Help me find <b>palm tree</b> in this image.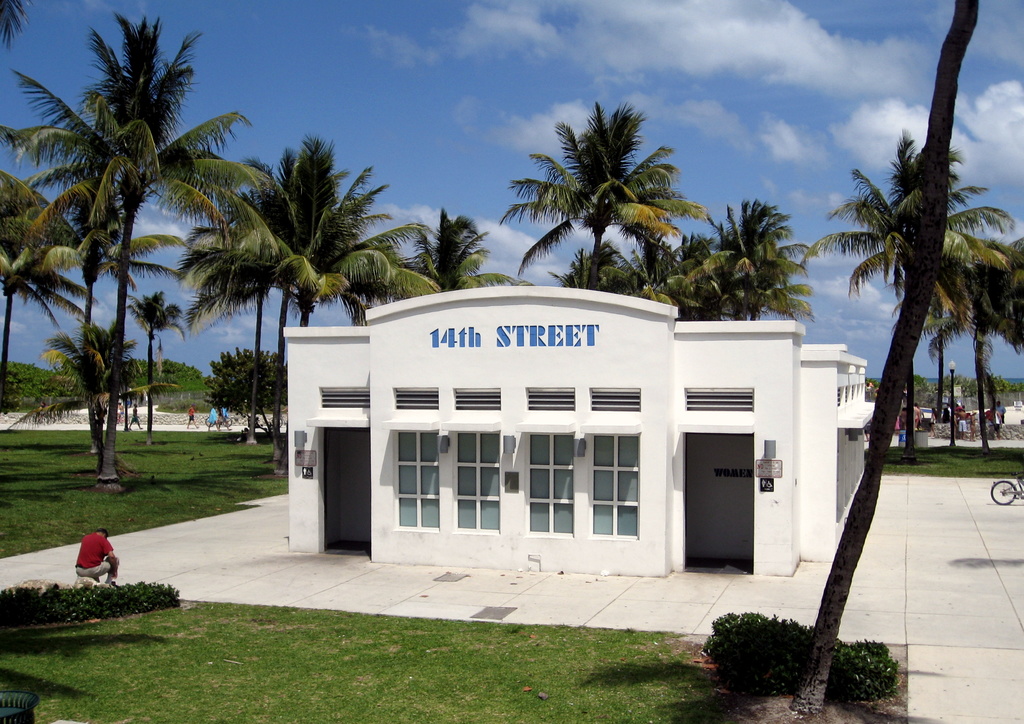
Found it: (694, 211, 807, 326).
